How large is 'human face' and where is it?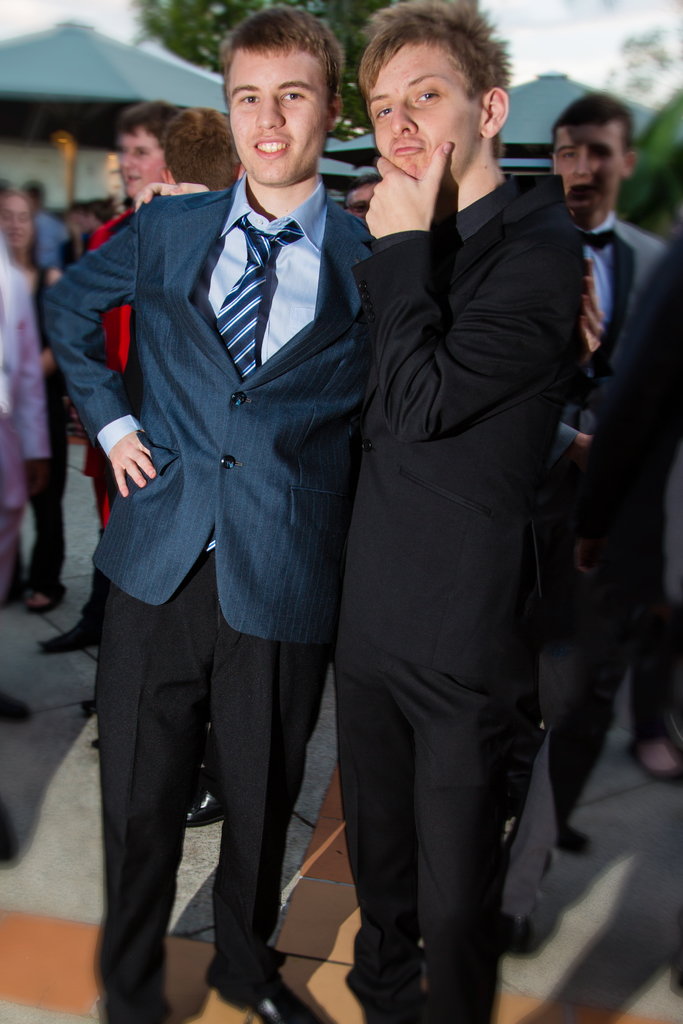
Bounding box: box(568, 127, 618, 188).
